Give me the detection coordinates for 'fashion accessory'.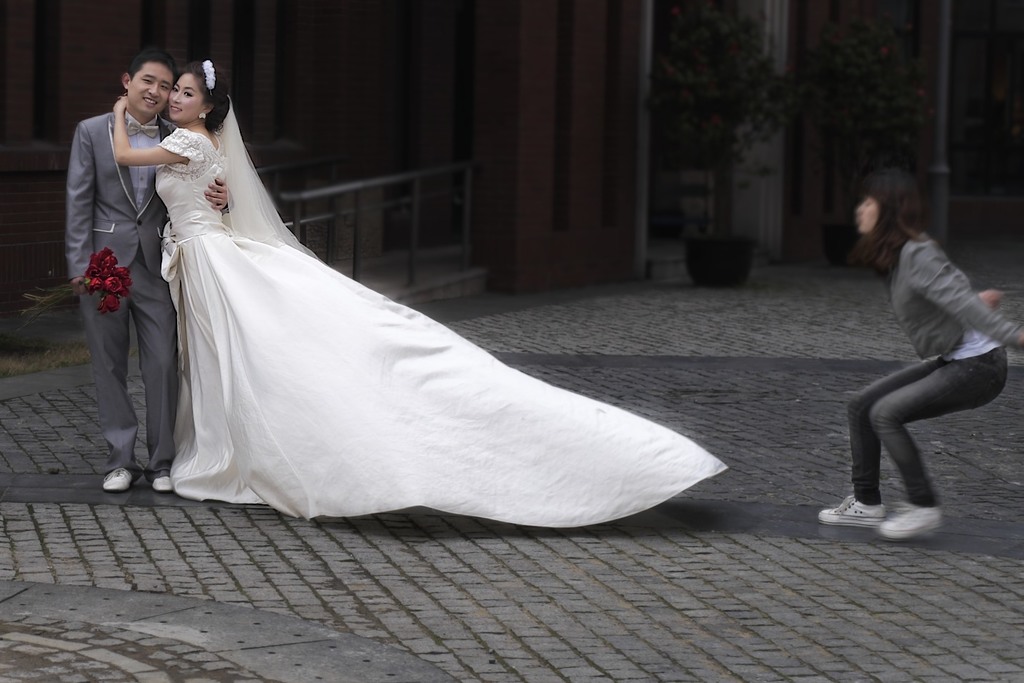
BBox(202, 58, 216, 95).
